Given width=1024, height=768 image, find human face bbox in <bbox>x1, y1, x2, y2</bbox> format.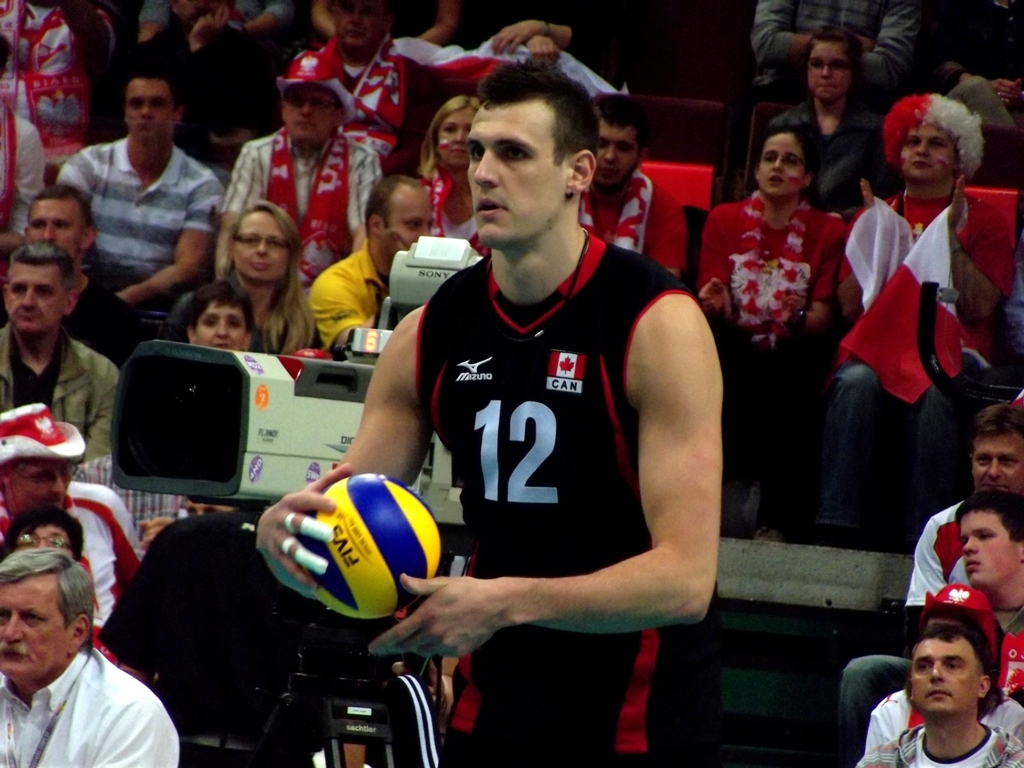
<bbox>442, 107, 478, 162</bbox>.
